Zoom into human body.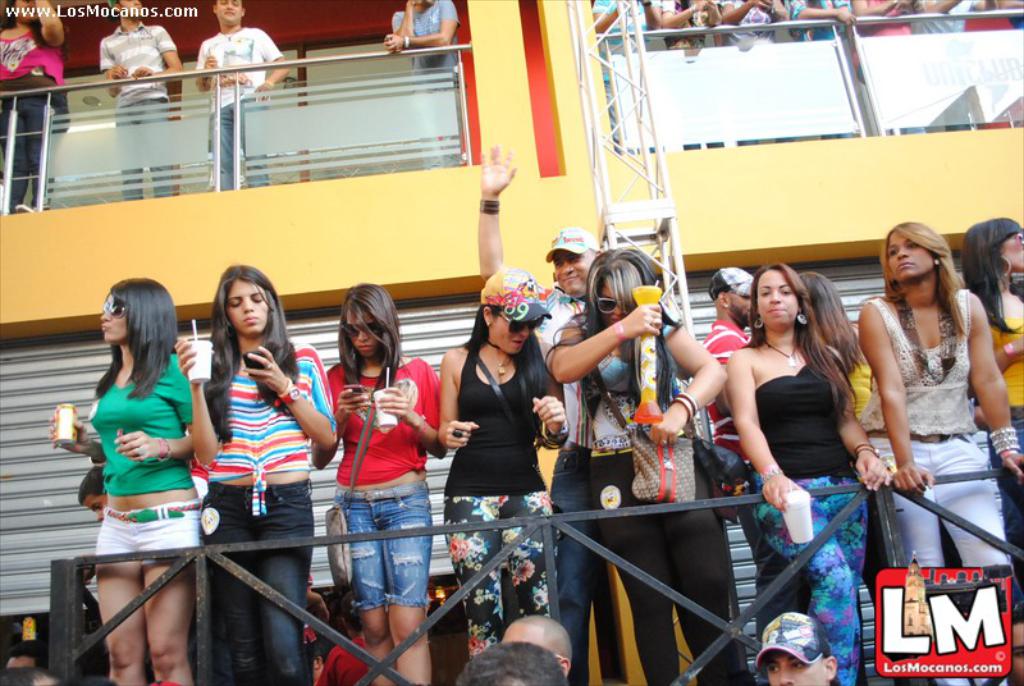
Zoom target: 479 145 719 685.
